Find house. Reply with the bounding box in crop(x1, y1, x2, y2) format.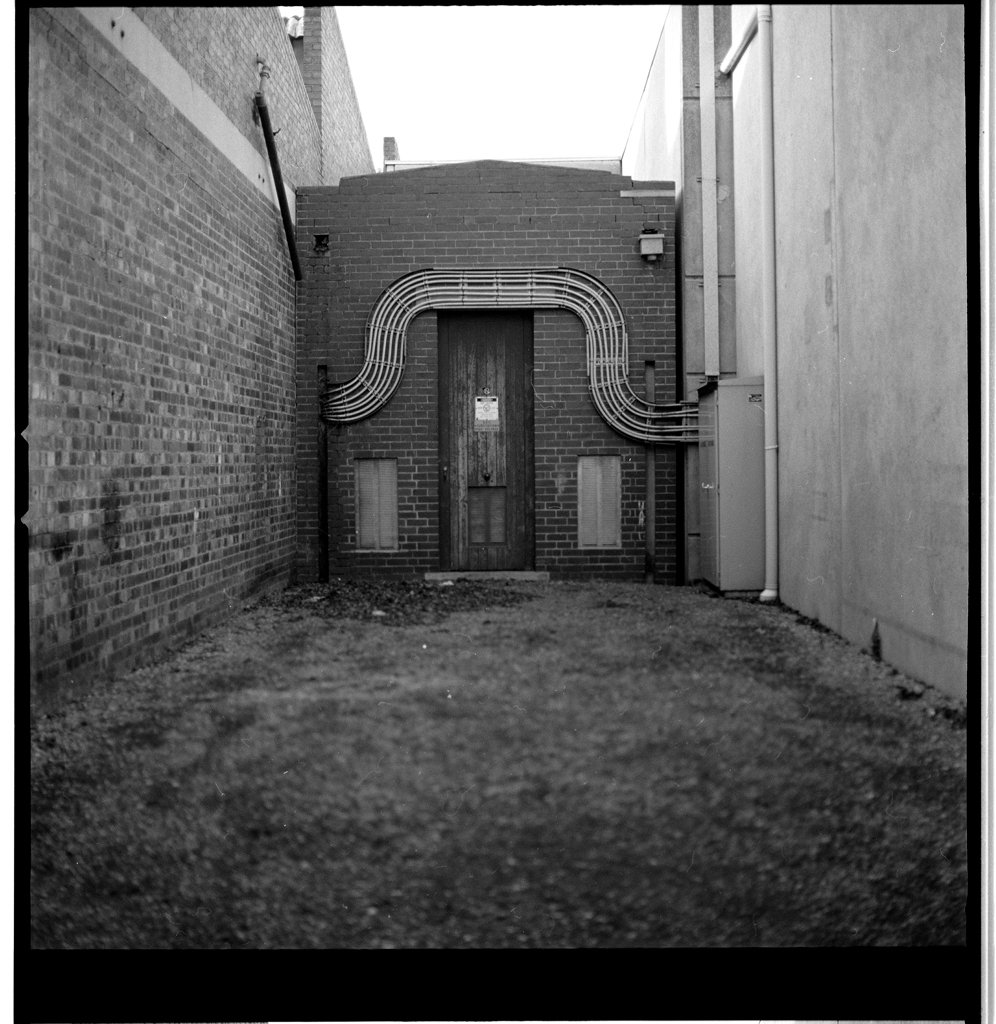
crop(21, 0, 981, 708).
